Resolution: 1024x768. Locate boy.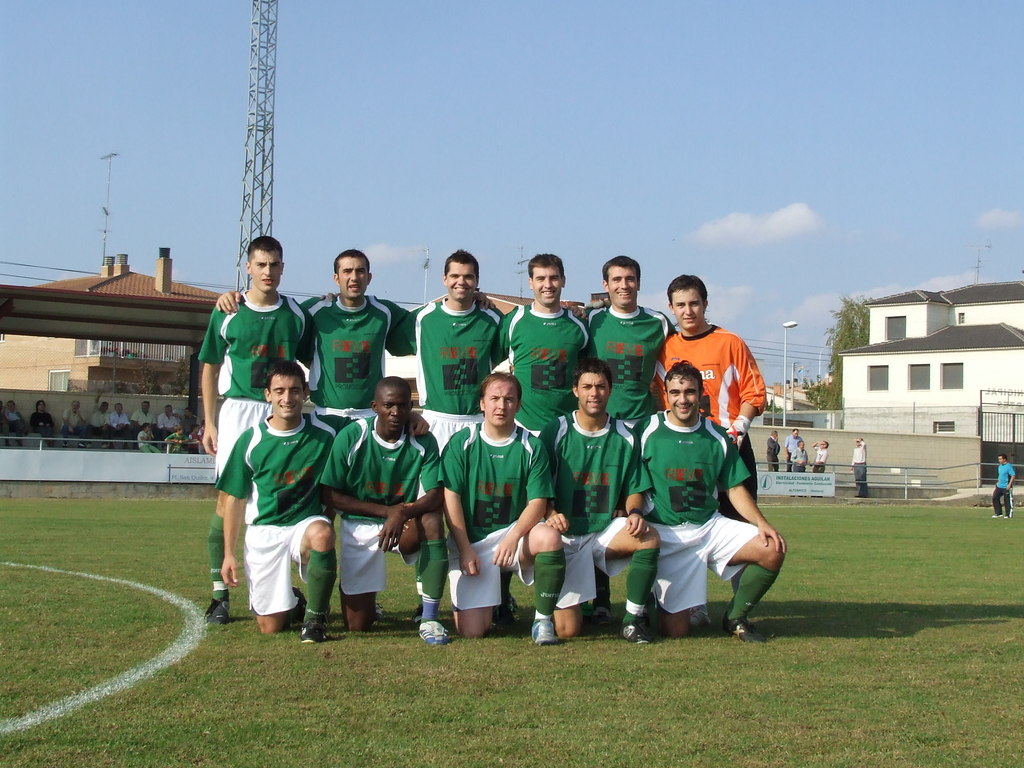
locate(191, 235, 771, 627).
